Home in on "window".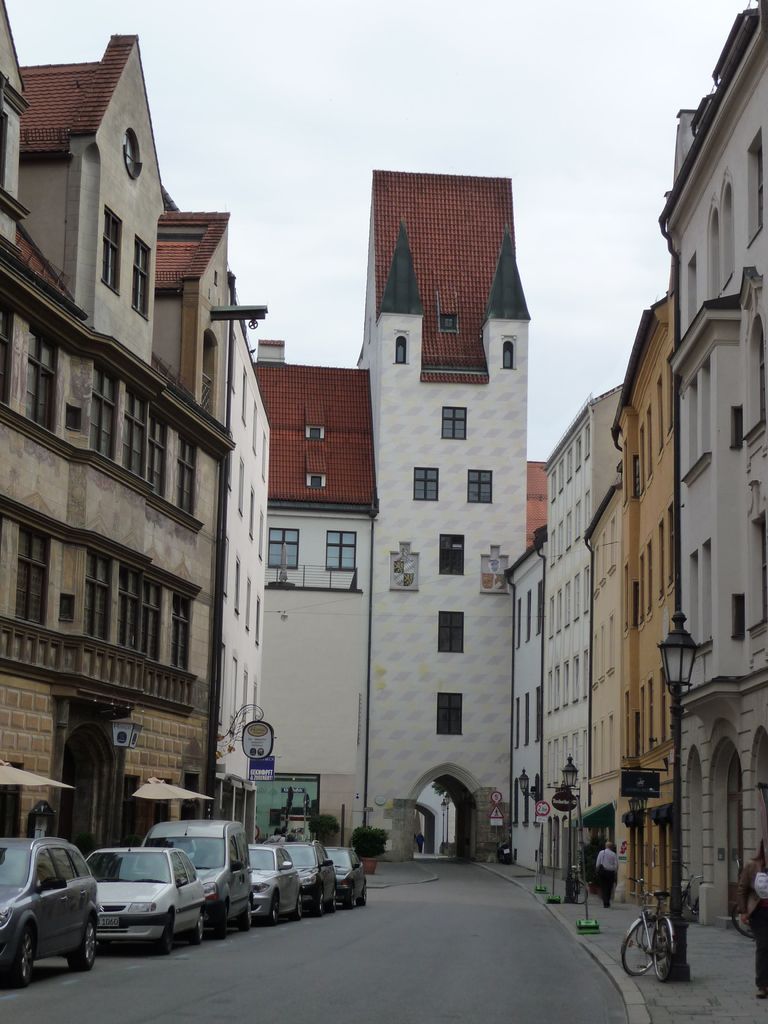
Homed in at <bbox>436, 535, 466, 580</bbox>.
